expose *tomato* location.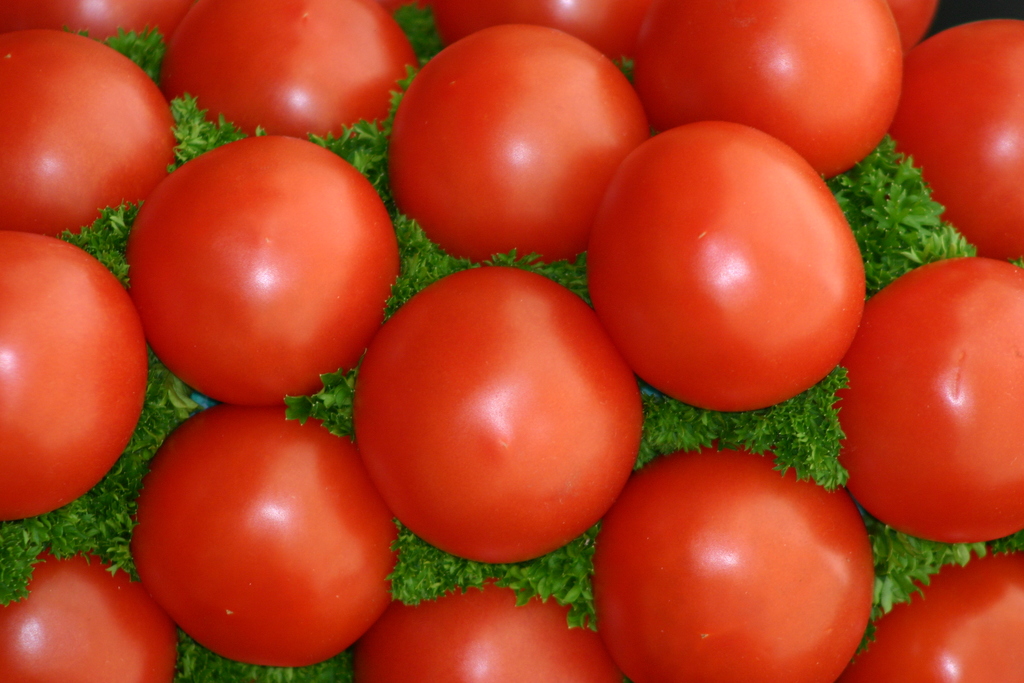
Exposed at bbox(841, 554, 1023, 682).
